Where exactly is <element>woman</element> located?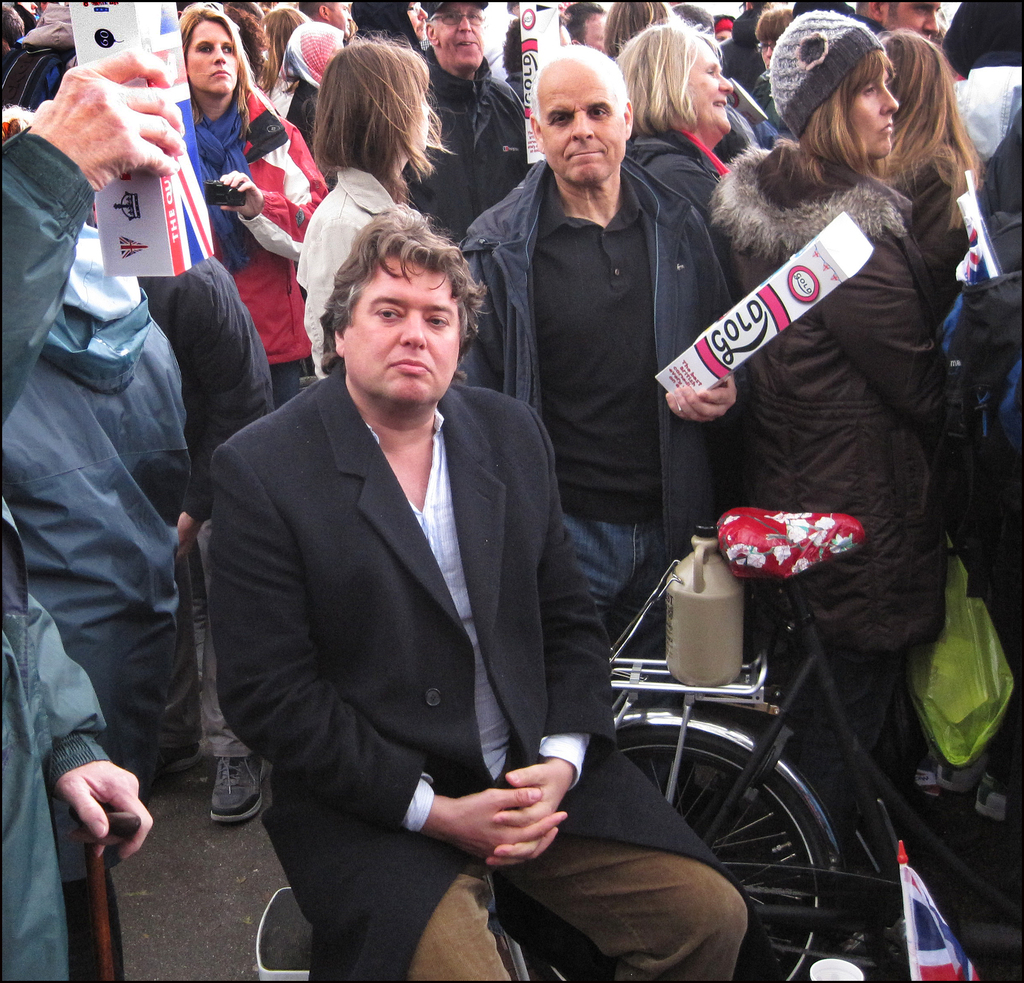
Its bounding box is [x1=172, y1=0, x2=340, y2=393].
